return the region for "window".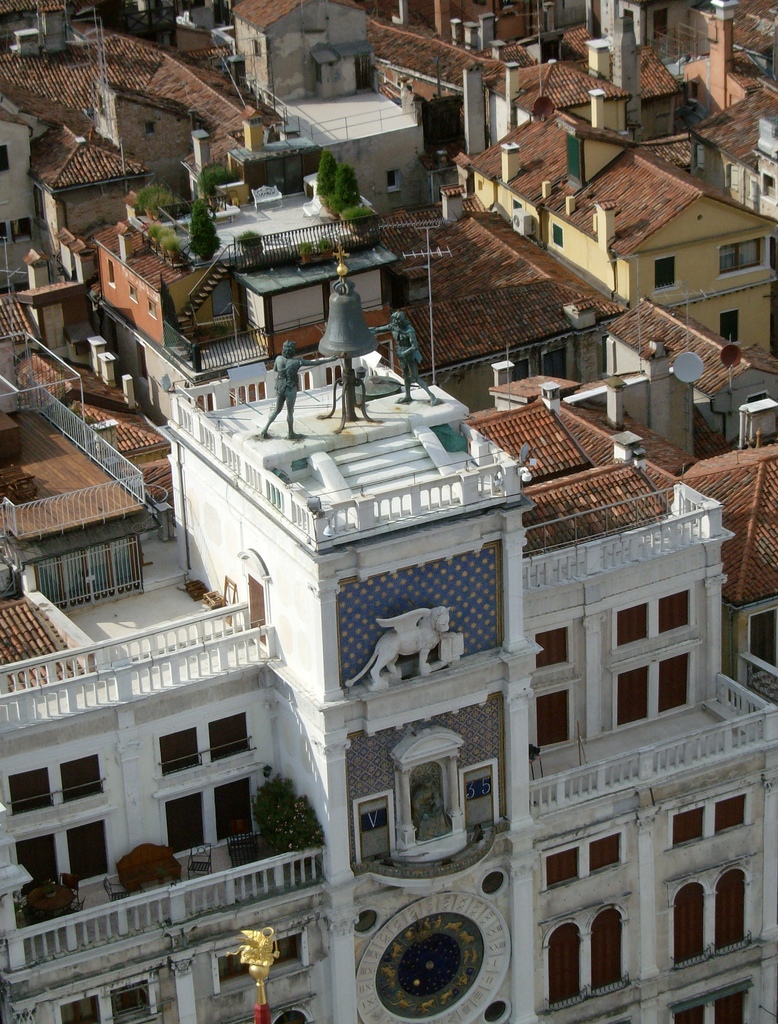
0:144:12:172.
